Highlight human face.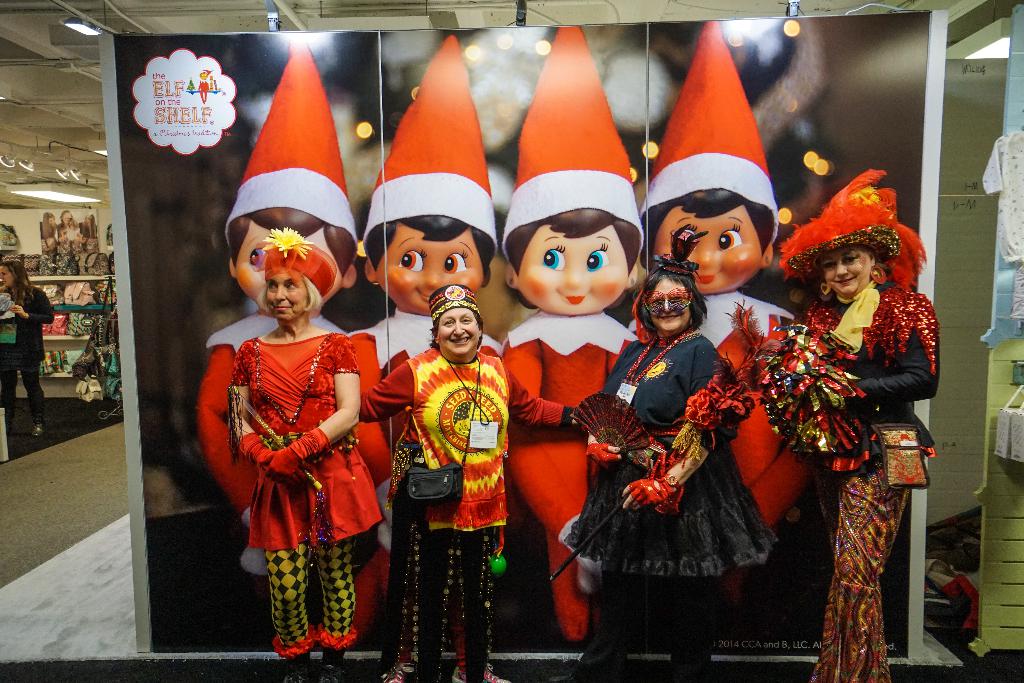
Highlighted region: BBox(198, 72, 207, 79).
